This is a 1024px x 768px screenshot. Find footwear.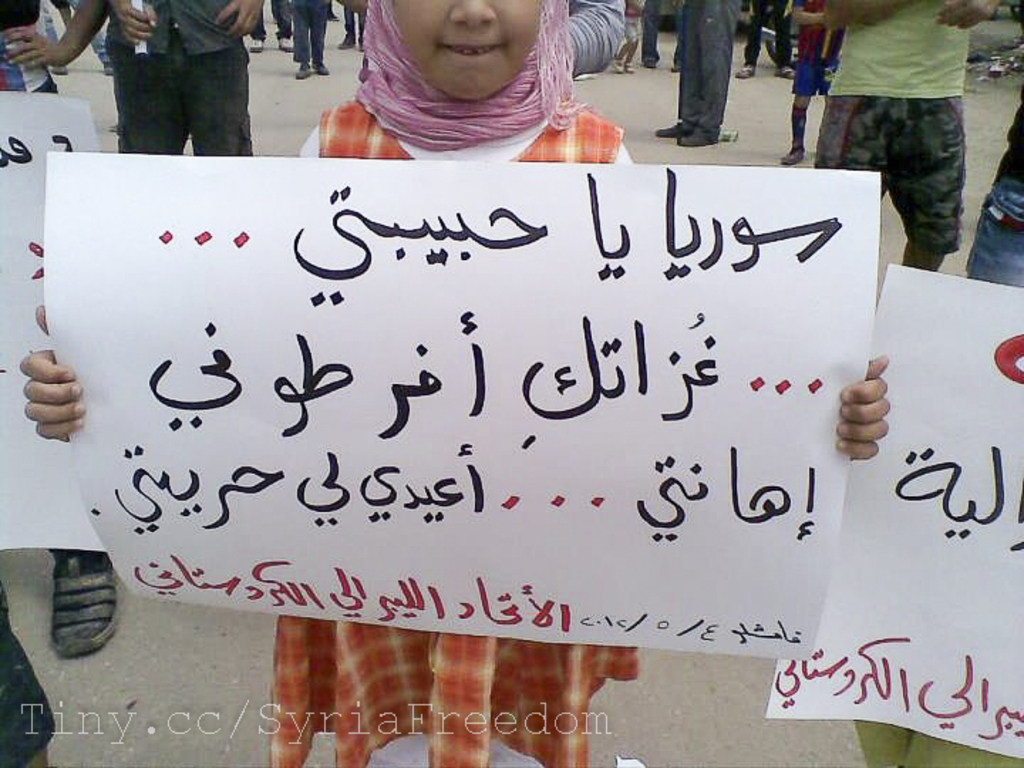
Bounding box: [left=775, top=67, right=794, bottom=78].
